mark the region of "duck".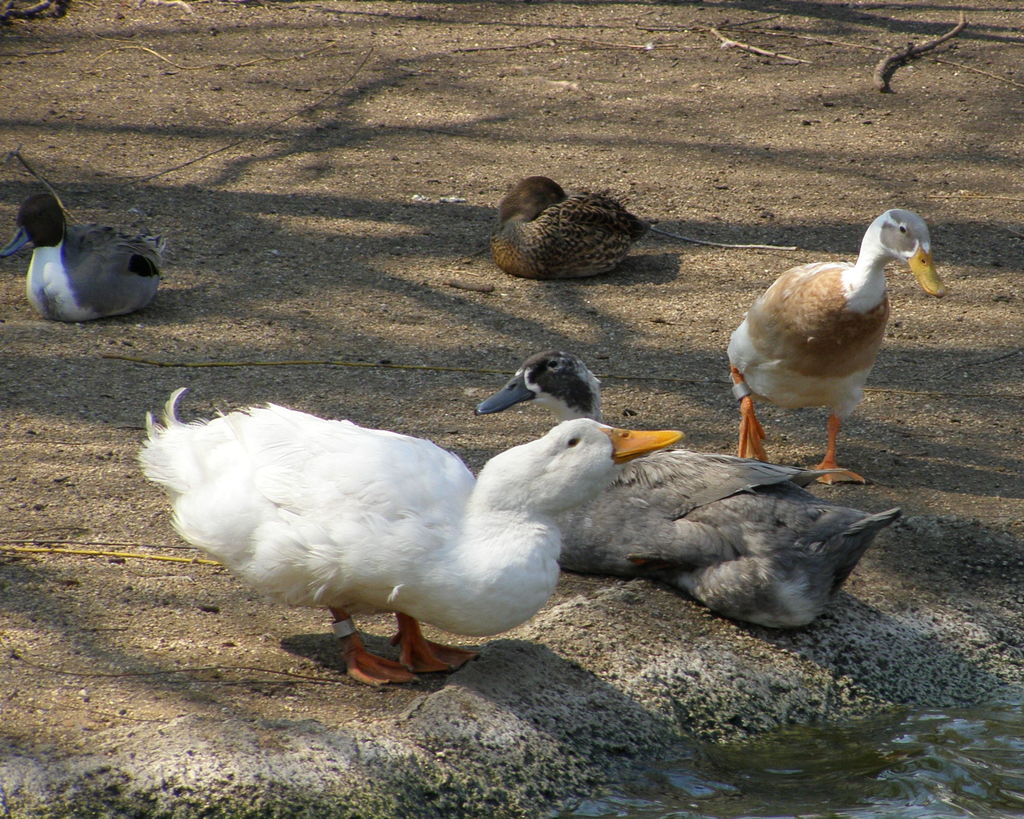
Region: rect(486, 337, 903, 632).
